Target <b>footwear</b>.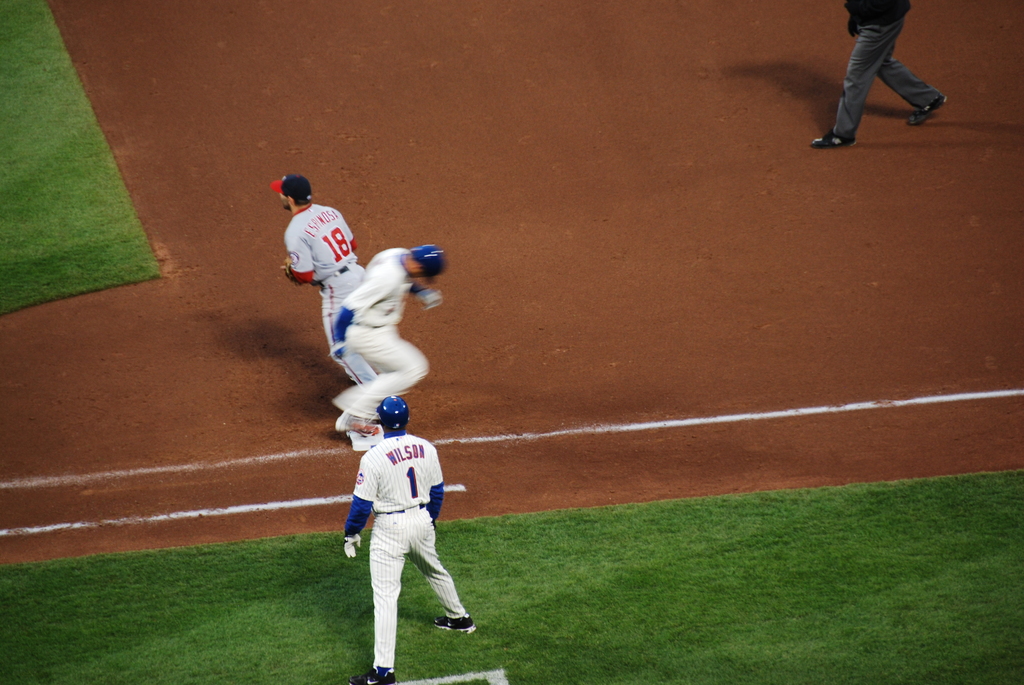
Target region: x1=810, y1=130, x2=855, y2=154.
